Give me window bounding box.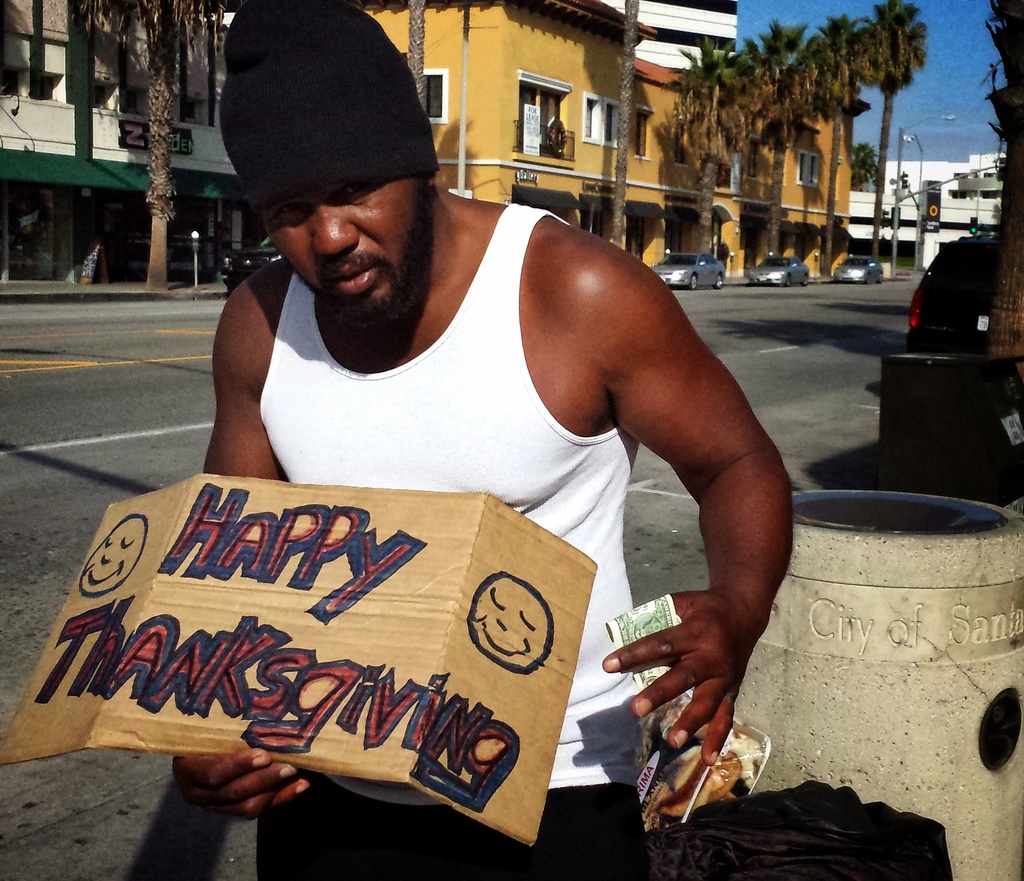
(x1=516, y1=82, x2=563, y2=154).
